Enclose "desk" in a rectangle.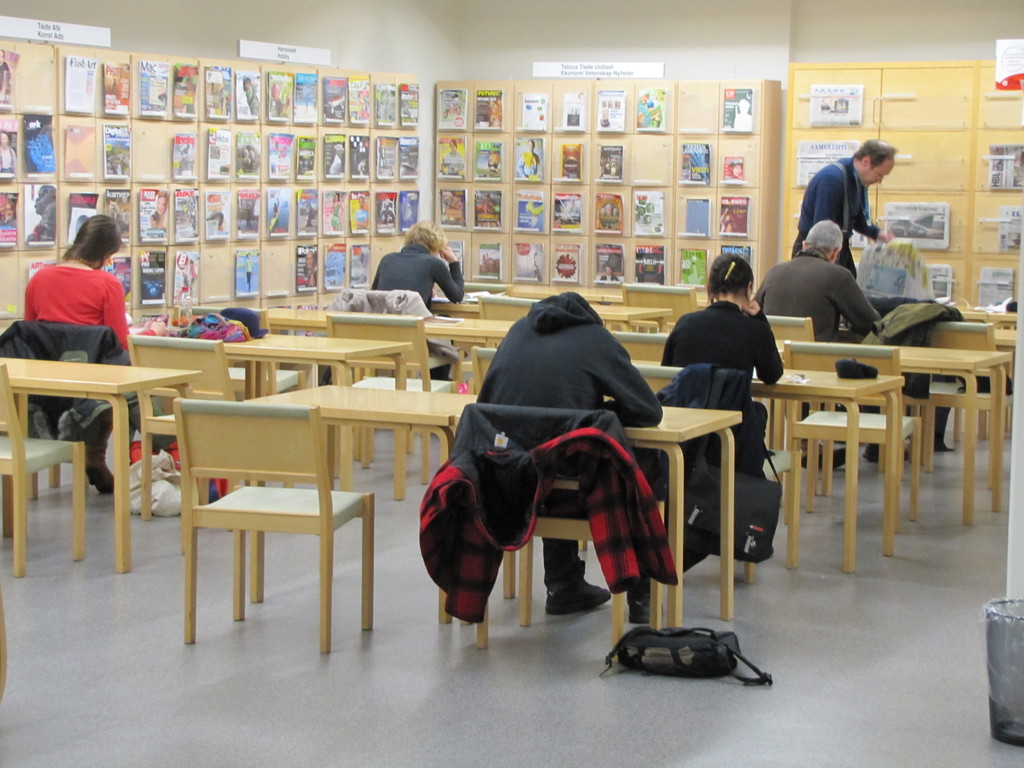
region(8, 317, 192, 575).
